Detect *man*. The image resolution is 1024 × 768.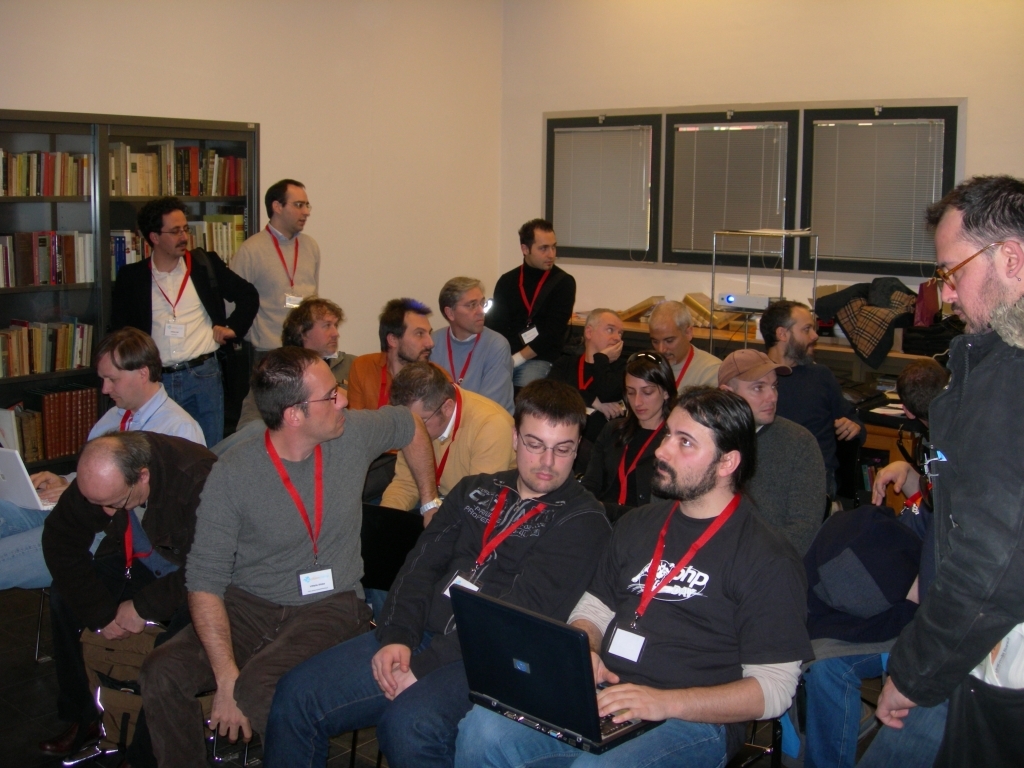
[35, 327, 211, 499].
